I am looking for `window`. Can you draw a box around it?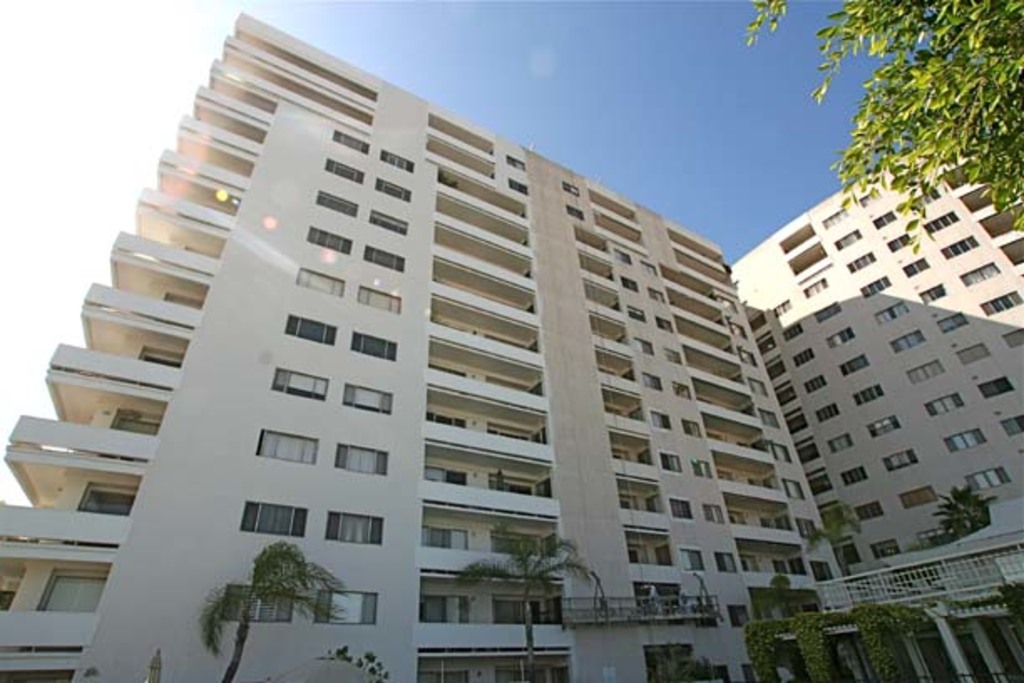
Sure, the bounding box is rect(850, 383, 883, 403).
